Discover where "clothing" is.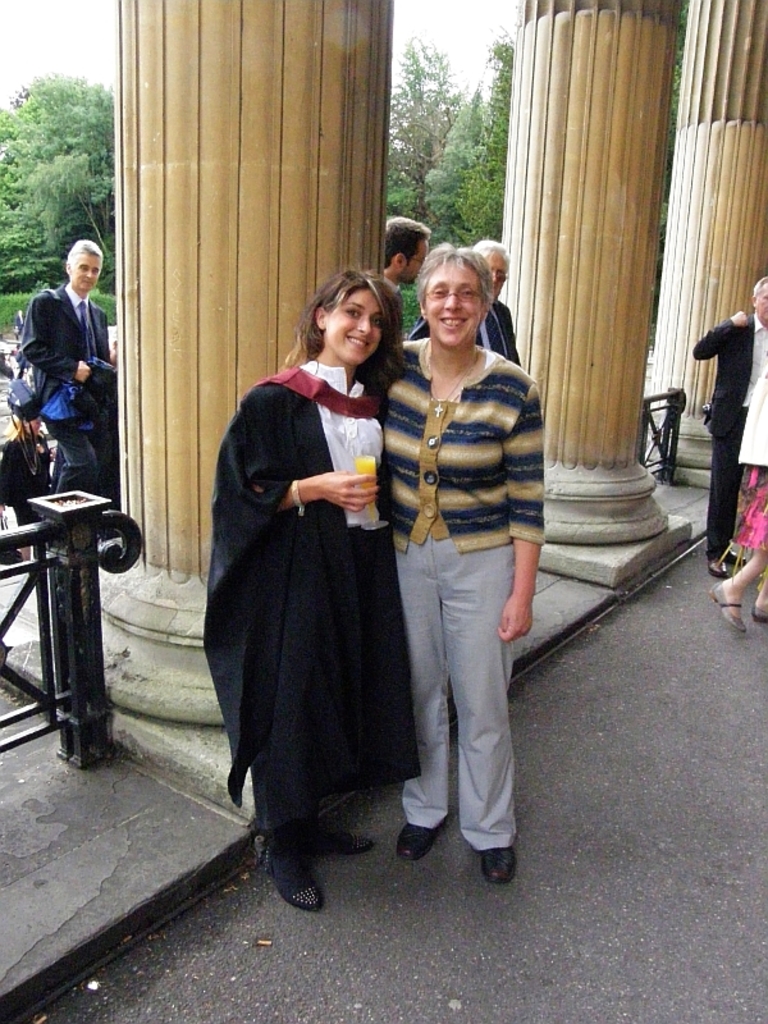
Discovered at bbox=[14, 273, 122, 497].
